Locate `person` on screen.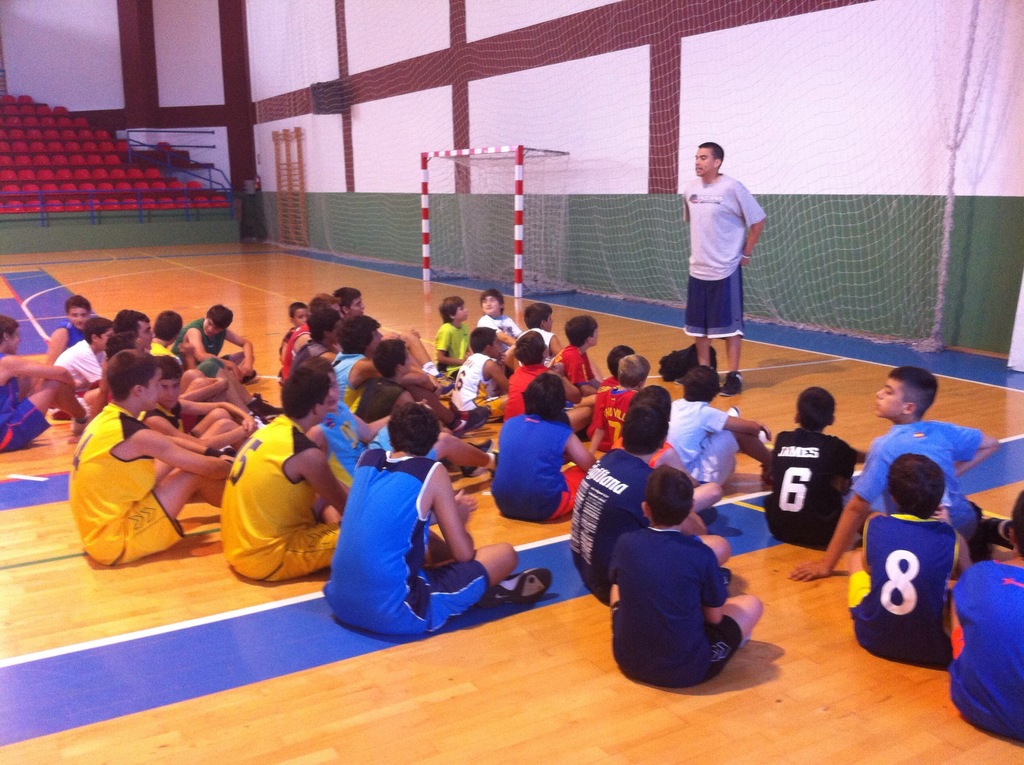
On screen at {"x1": 347, "y1": 310, "x2": 459, "y2": 396}.
